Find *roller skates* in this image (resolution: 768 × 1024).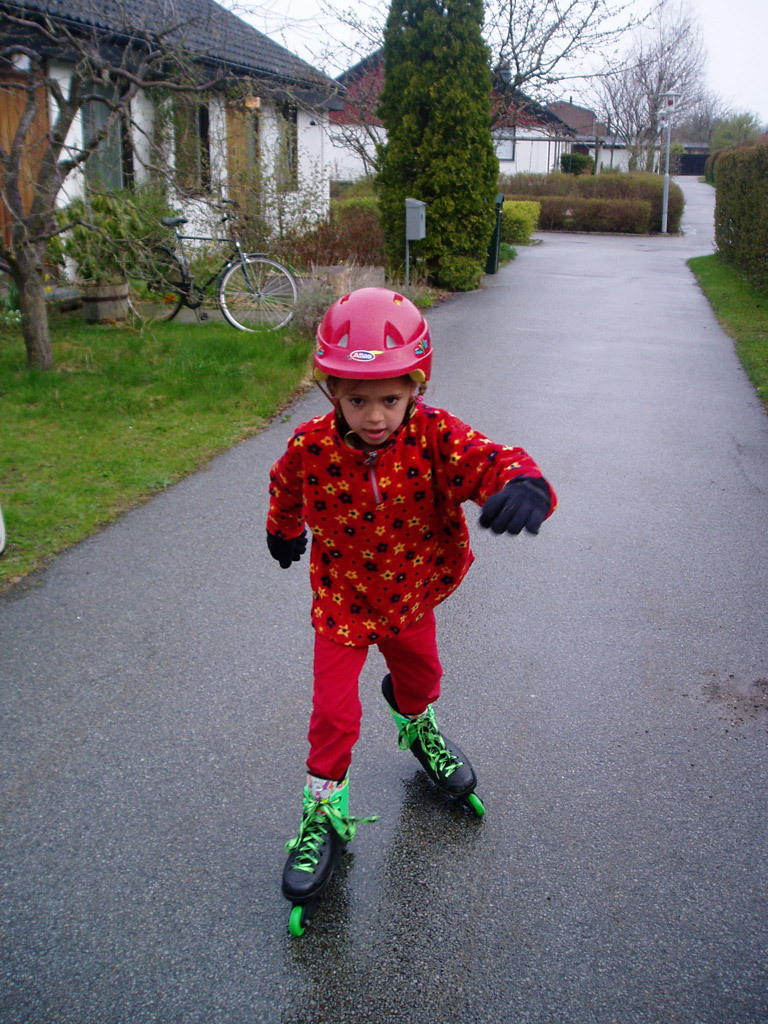
detection(379, 670, 489, 813).
